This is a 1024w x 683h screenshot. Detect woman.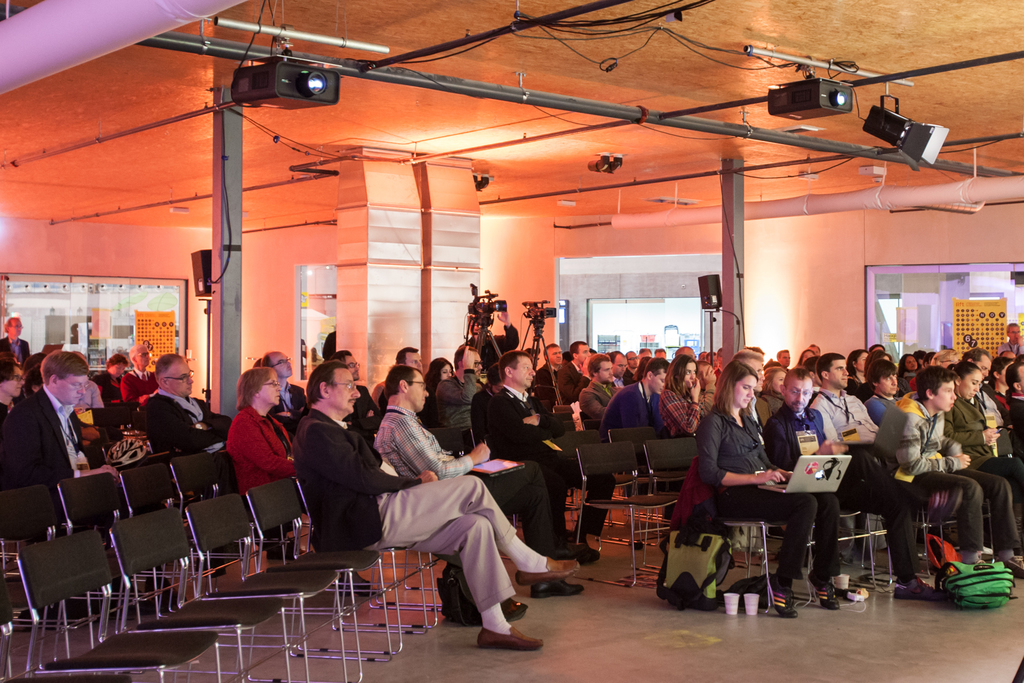
(867,348,893,388).
